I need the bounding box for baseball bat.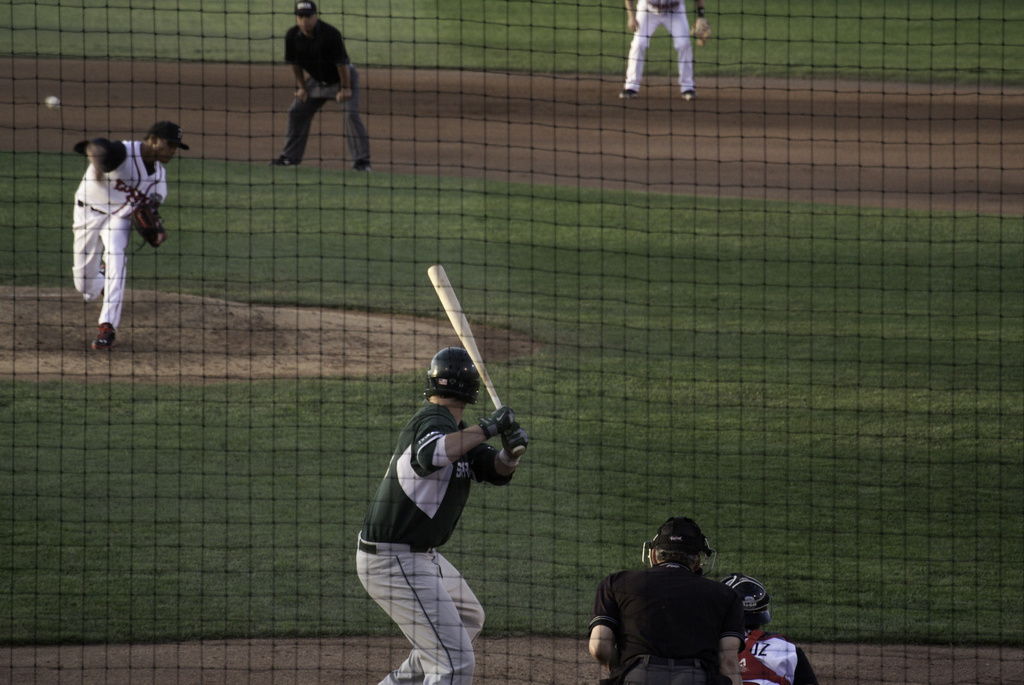
Here it is: [425, 262, 530, 459].
